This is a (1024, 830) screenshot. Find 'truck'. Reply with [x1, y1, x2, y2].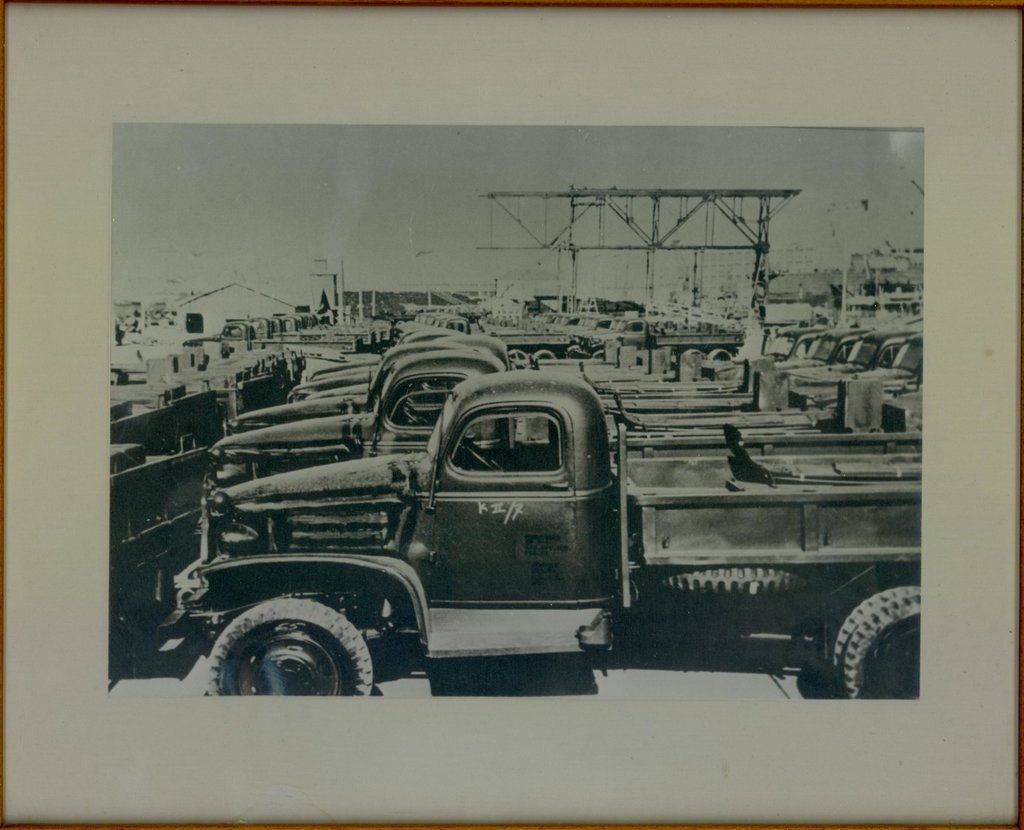
[284, 346, 769, 392].
